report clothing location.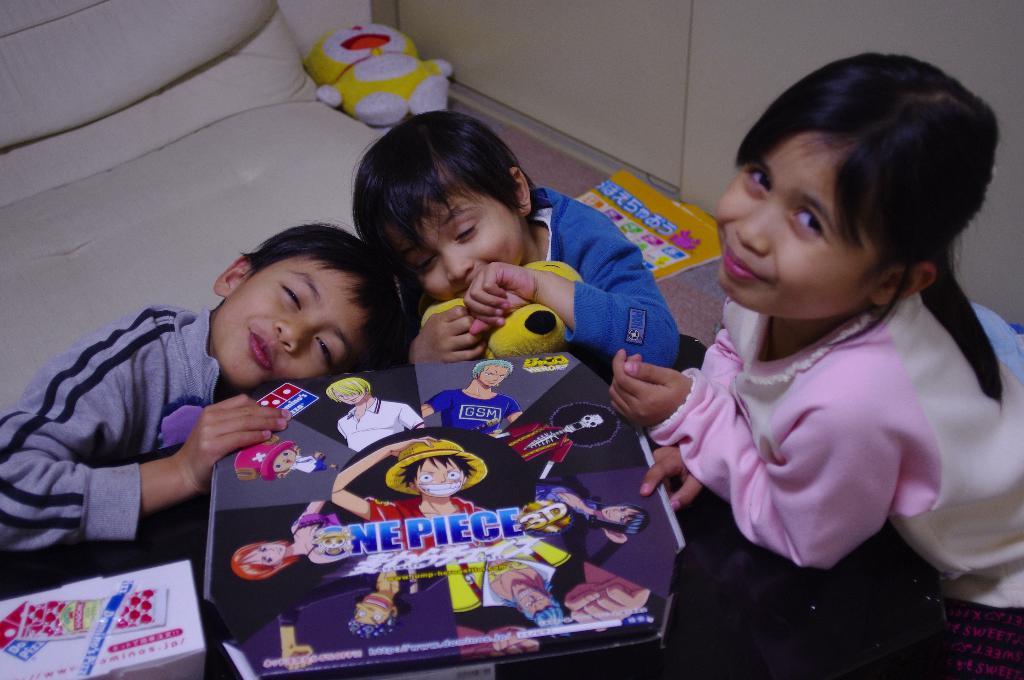
Report: <region>368, 494, 503, 558</region>.
